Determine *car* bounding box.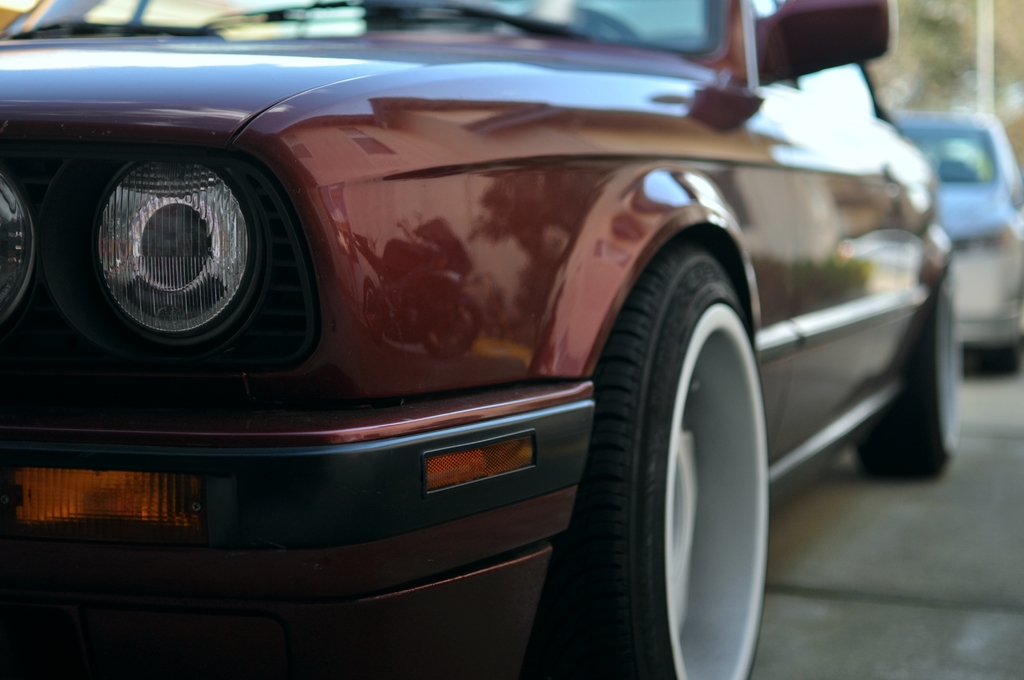
Determined: [894,113,1023,374].
